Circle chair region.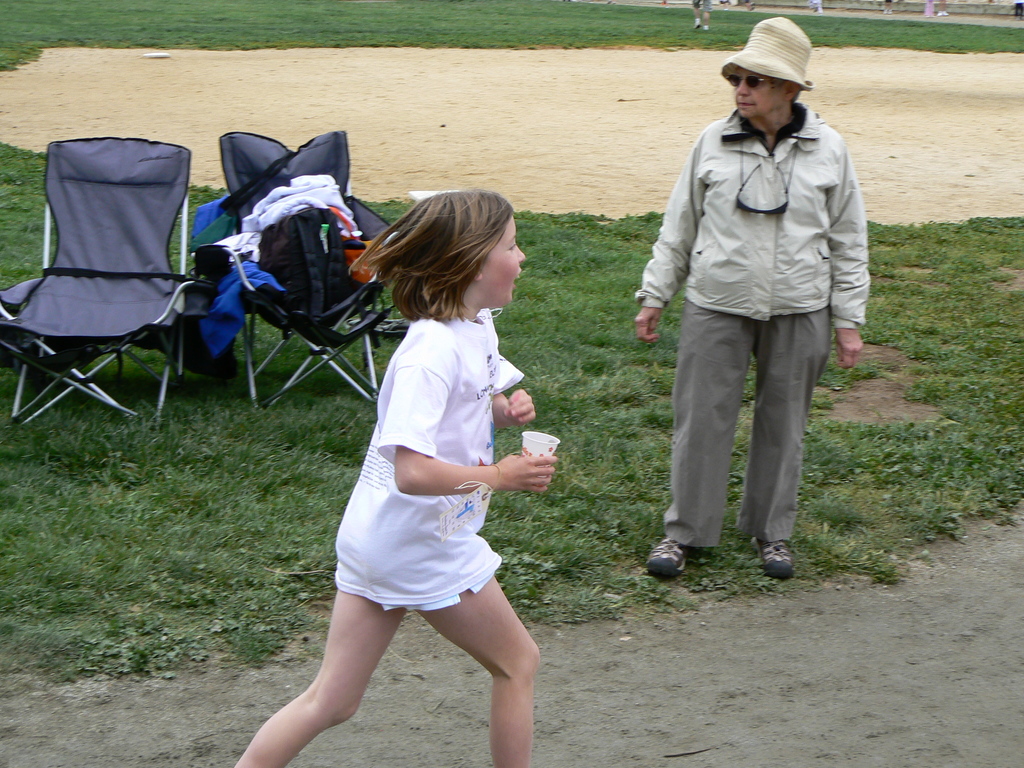
Region: pyautogui.locateOnScreen(221, 130, 408, 412).
